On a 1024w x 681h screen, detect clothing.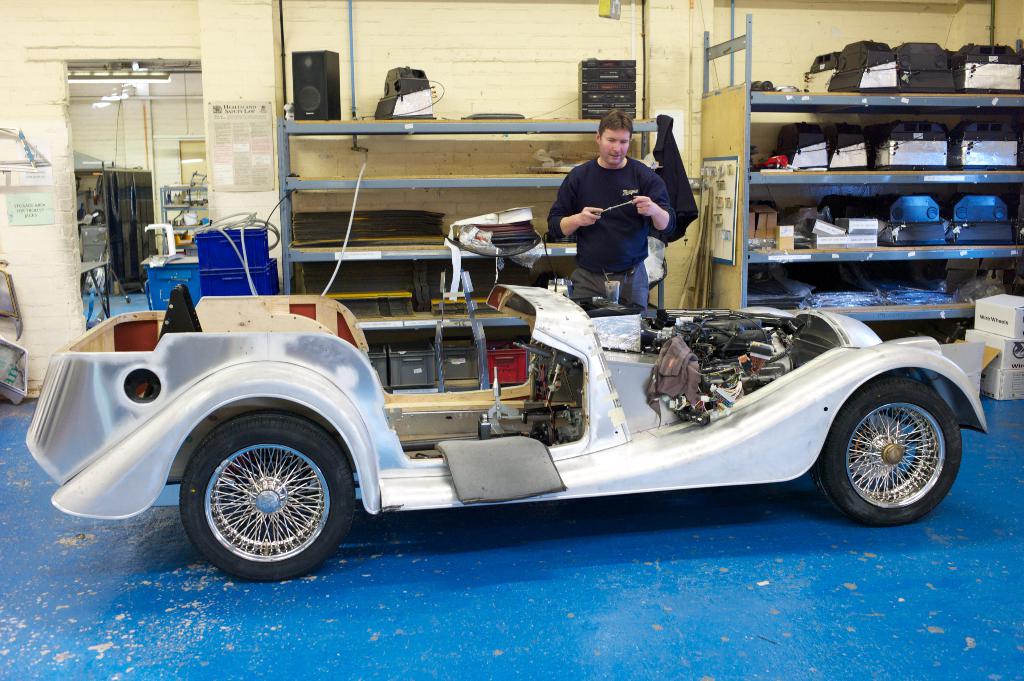
556, 127, 689, 293.
